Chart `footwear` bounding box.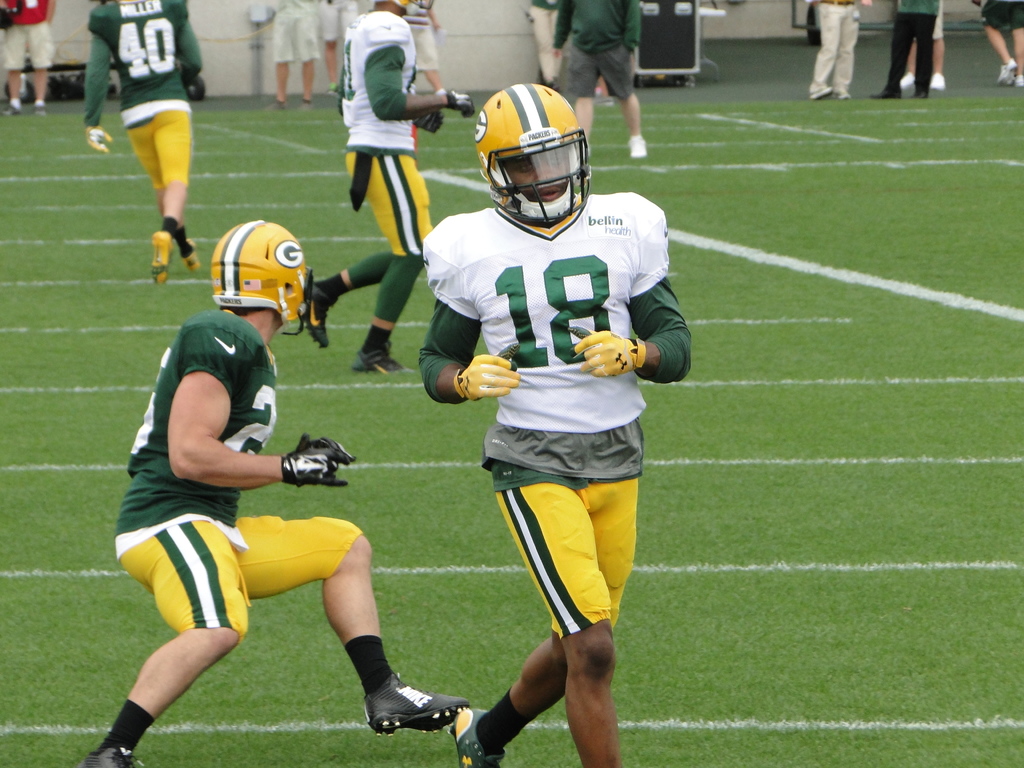
Charted: <region>930, 74, 947, 90</region>.
